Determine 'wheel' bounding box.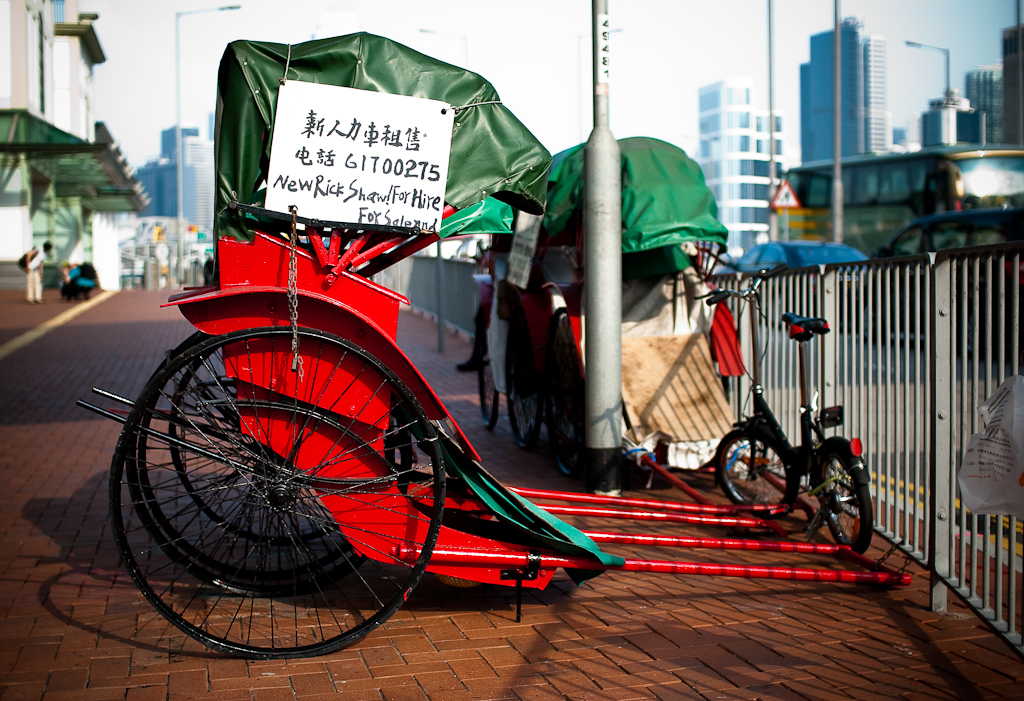
Determined: {"left": 548, "top": 339, "right": 586, "bottom": 478}.
